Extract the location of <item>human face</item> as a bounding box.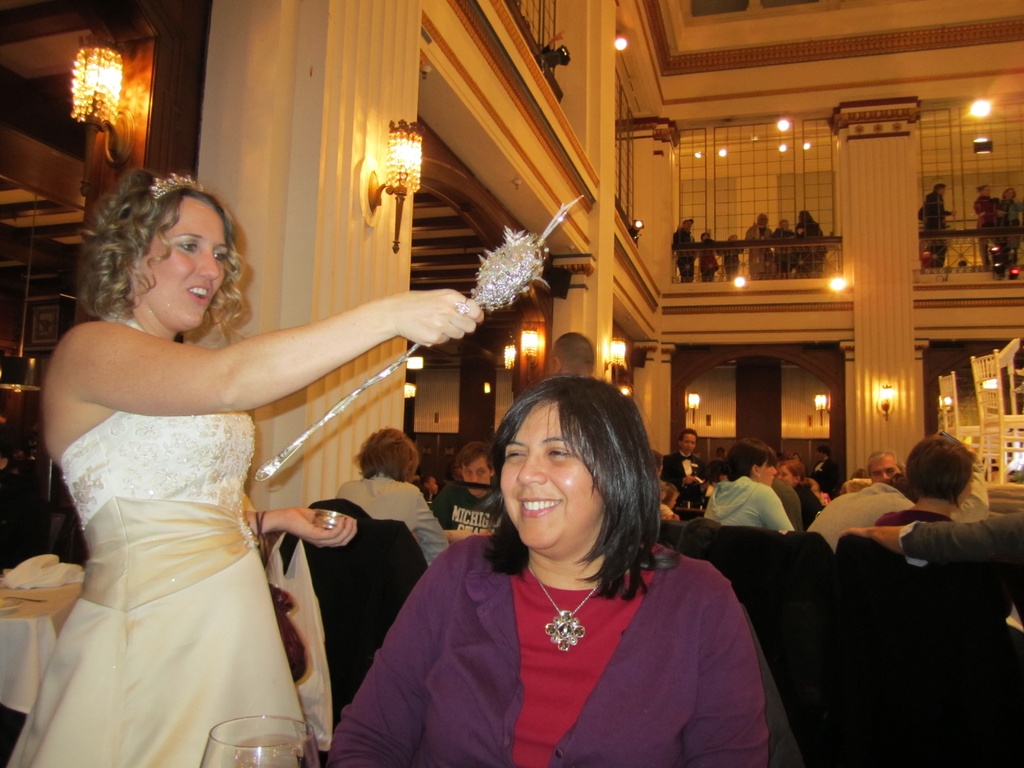
l=143, t=195, r=227, b=328.
